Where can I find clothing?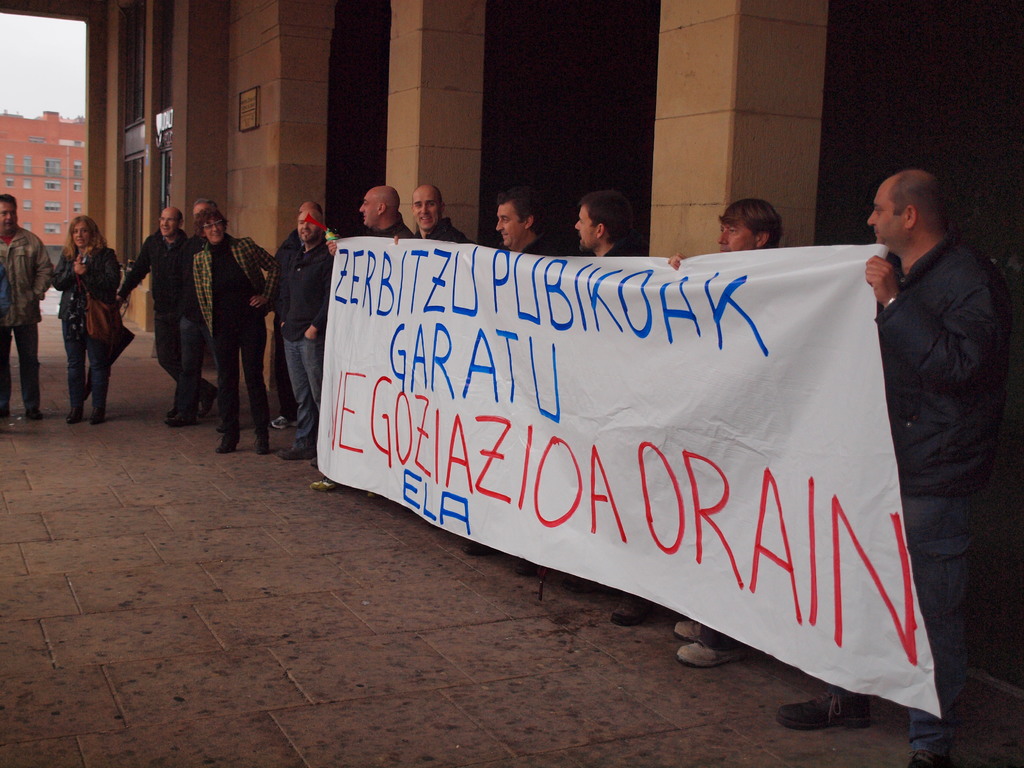
You can find it at box(425, 212, 473, 256).
